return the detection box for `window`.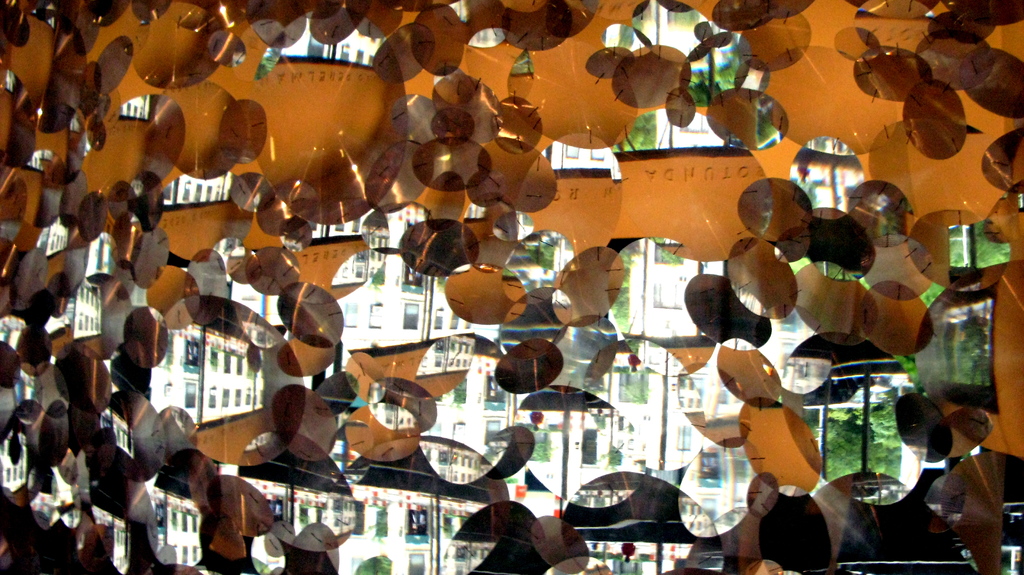
[676, 423, 689, 451].
